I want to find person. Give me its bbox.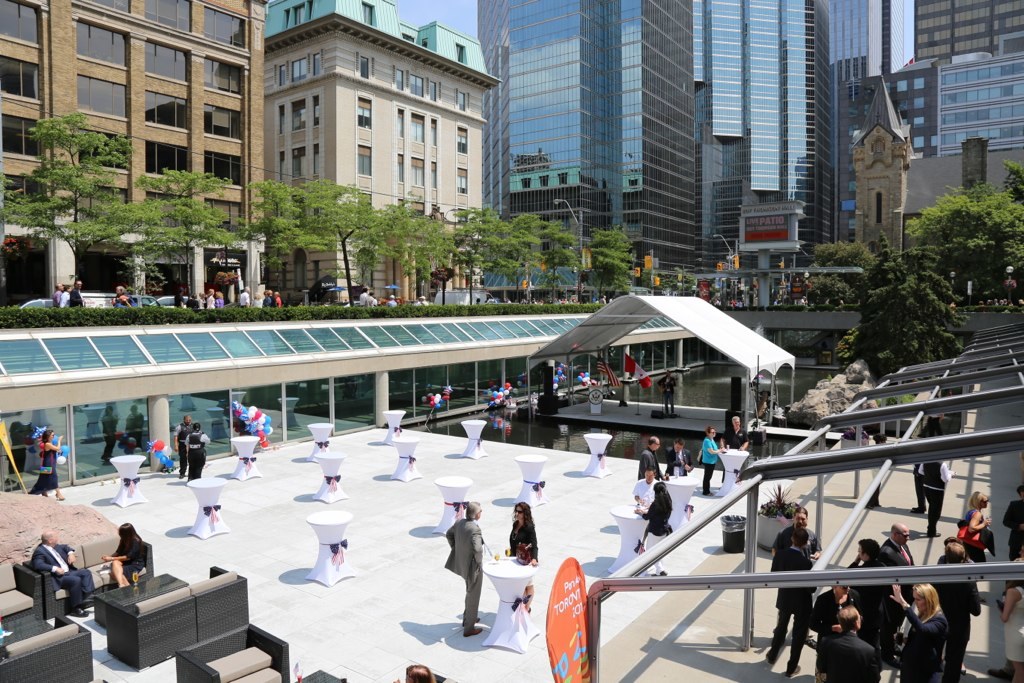
select_region(811, 604, 879, 682).
